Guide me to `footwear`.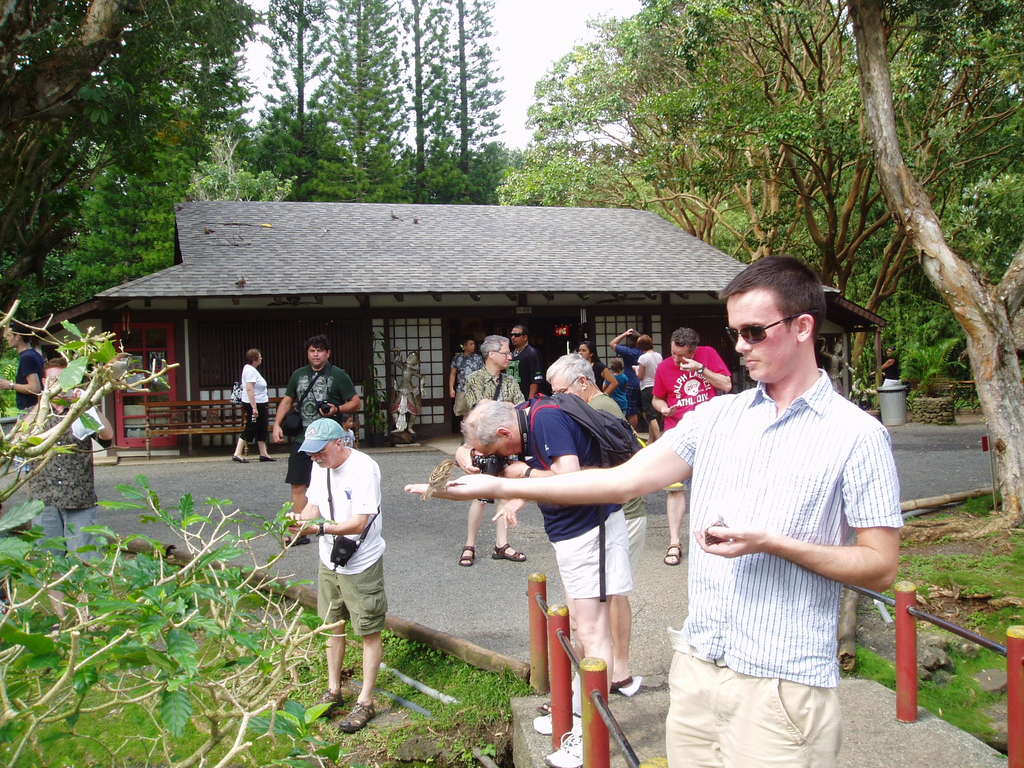
Guidance: [left=659, top=543, right=679, bottom=572].
